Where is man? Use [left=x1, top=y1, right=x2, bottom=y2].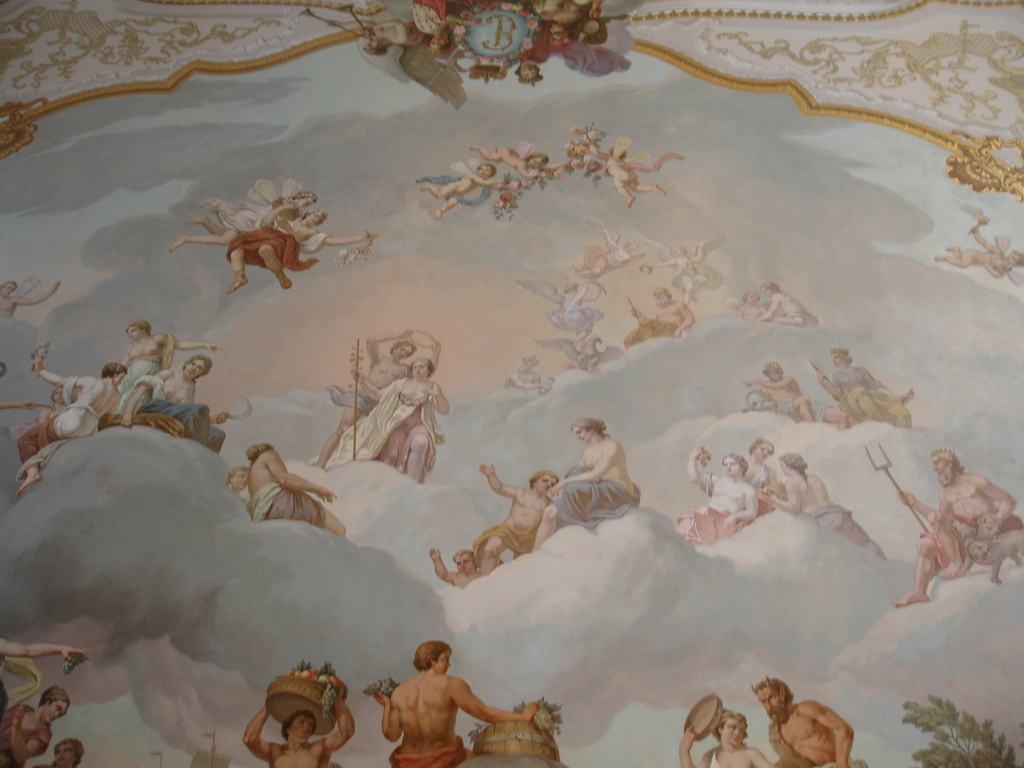
[left=238, top=441, right=352, bottom=540].
